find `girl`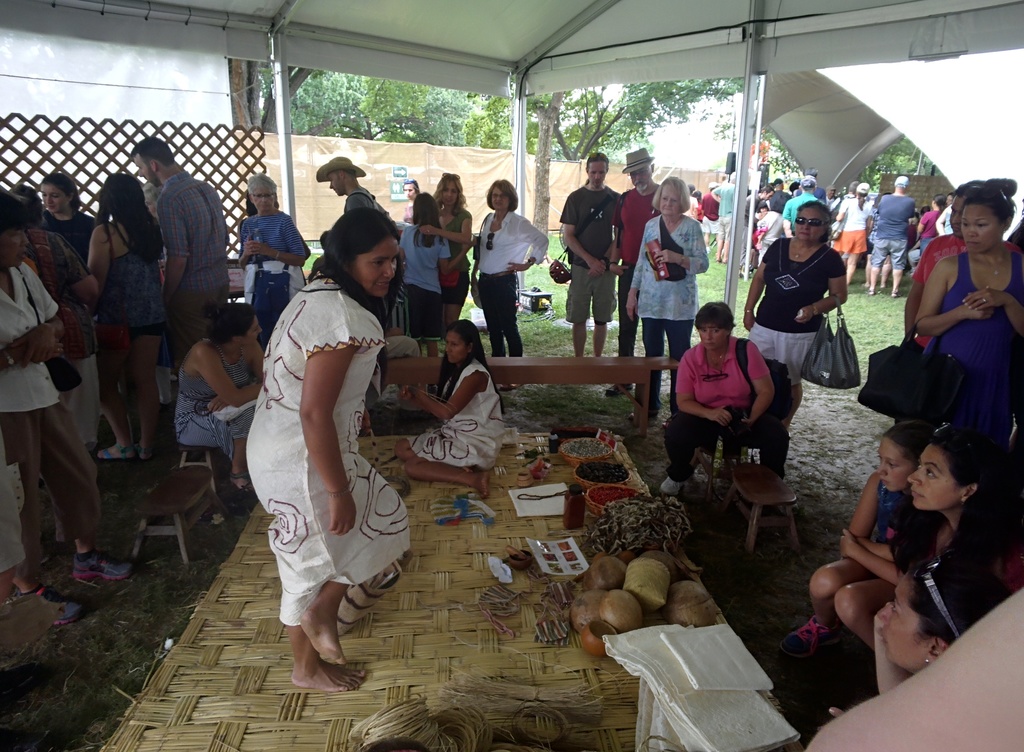
[396, 315, 504, 497]
